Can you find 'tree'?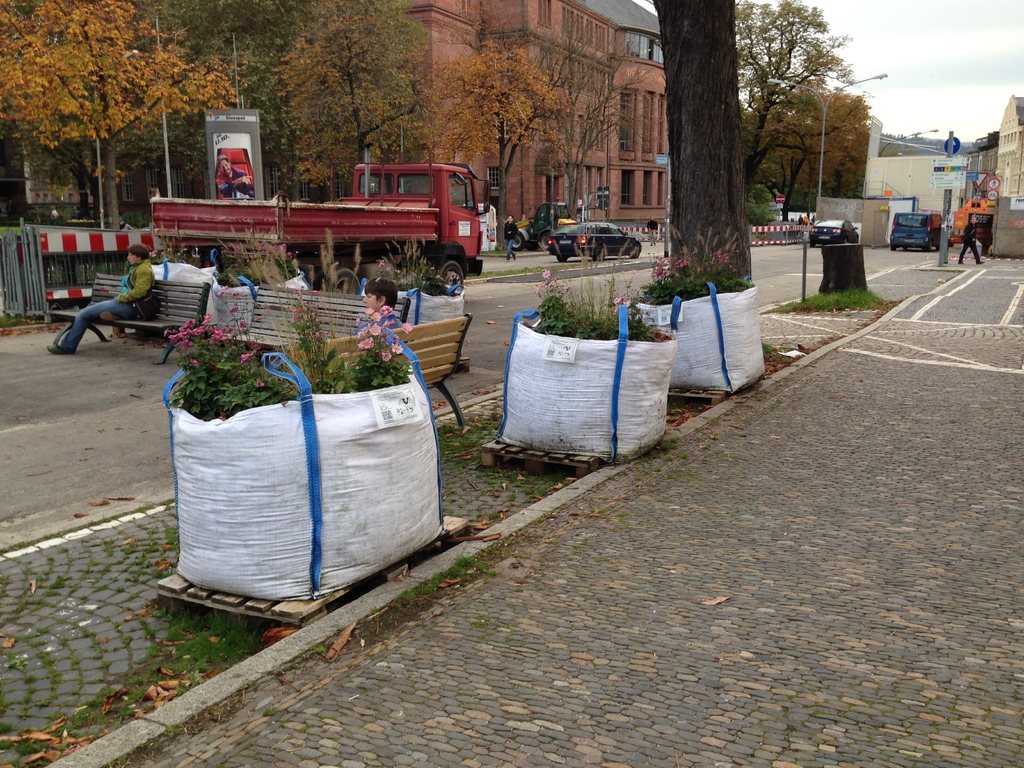
Yes, bounding box: [475,17,659,221].
